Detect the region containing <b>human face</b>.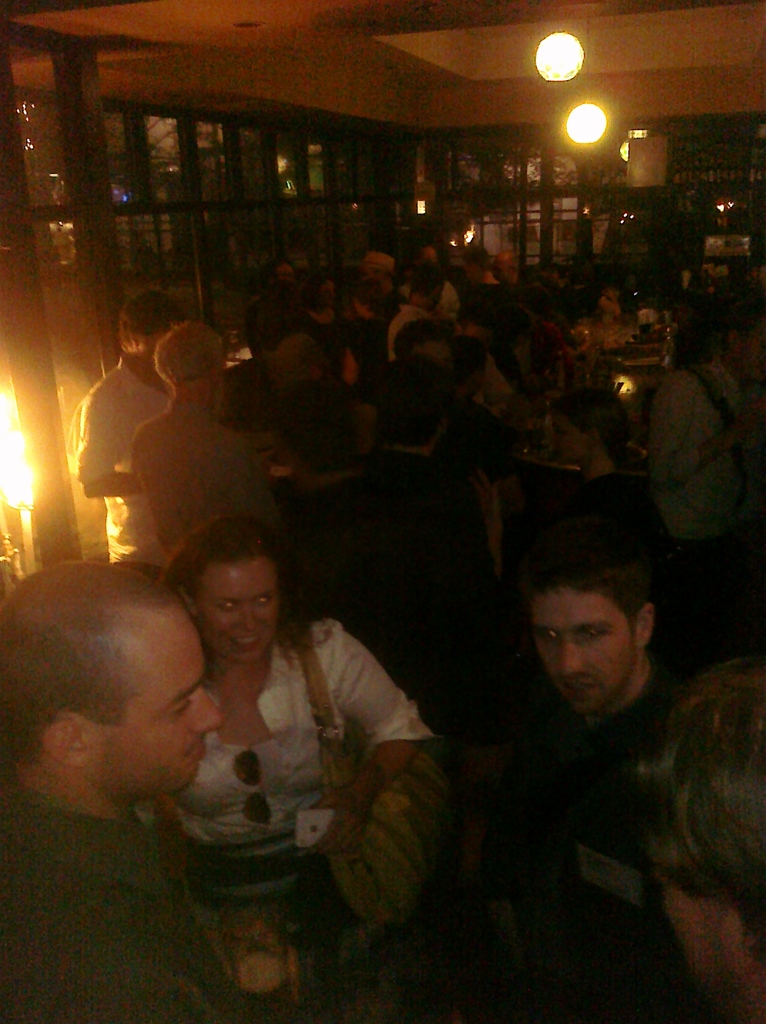
bbox=[550, 412, 585, 463].
